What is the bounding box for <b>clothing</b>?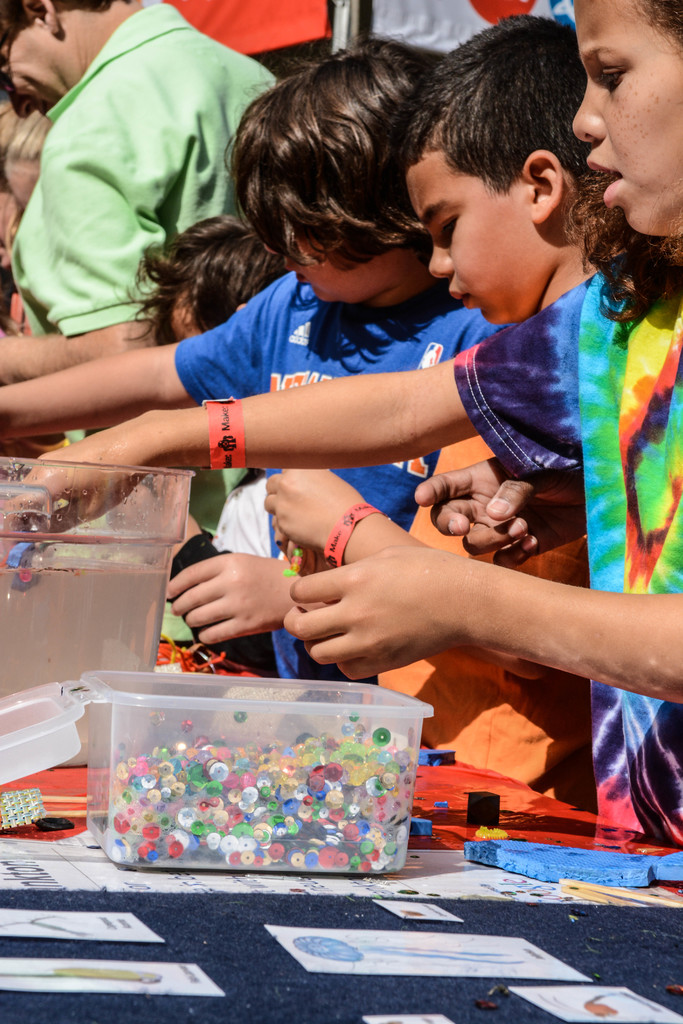
(x1=177, y1=268, x2=506, y2=680).
